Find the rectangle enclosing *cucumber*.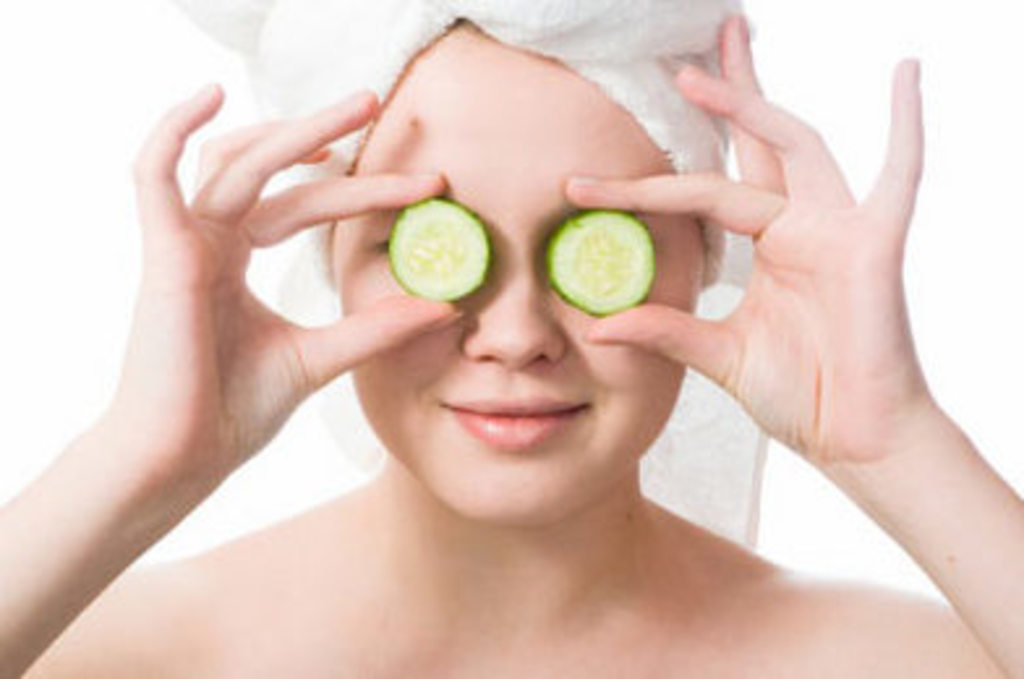
Rect(538, 175, 671, 324).
